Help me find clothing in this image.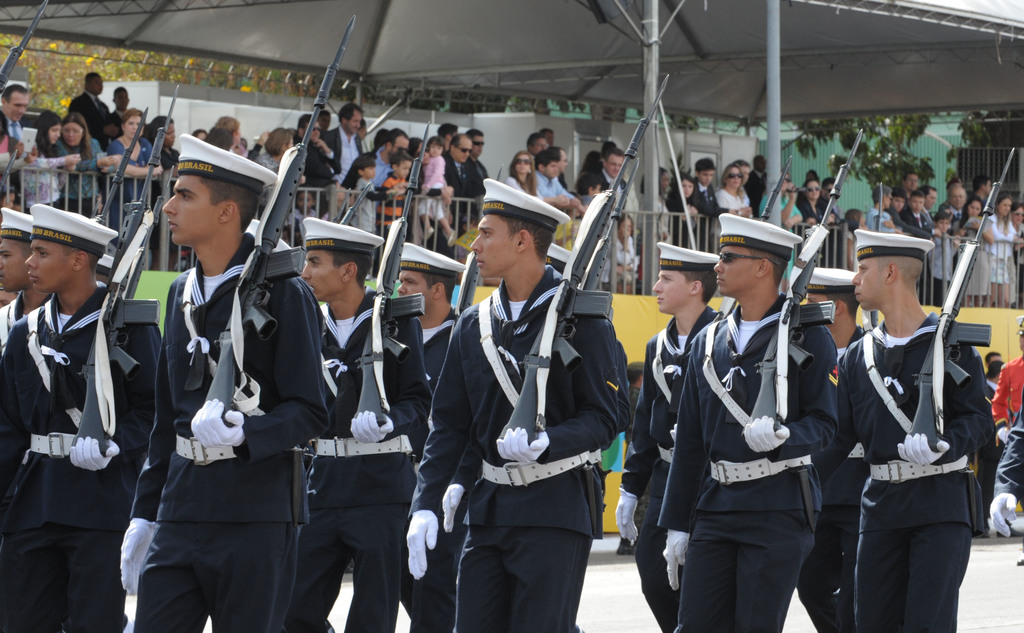
Found it: <bbox>0, 112, 22, 159</bbox>.
